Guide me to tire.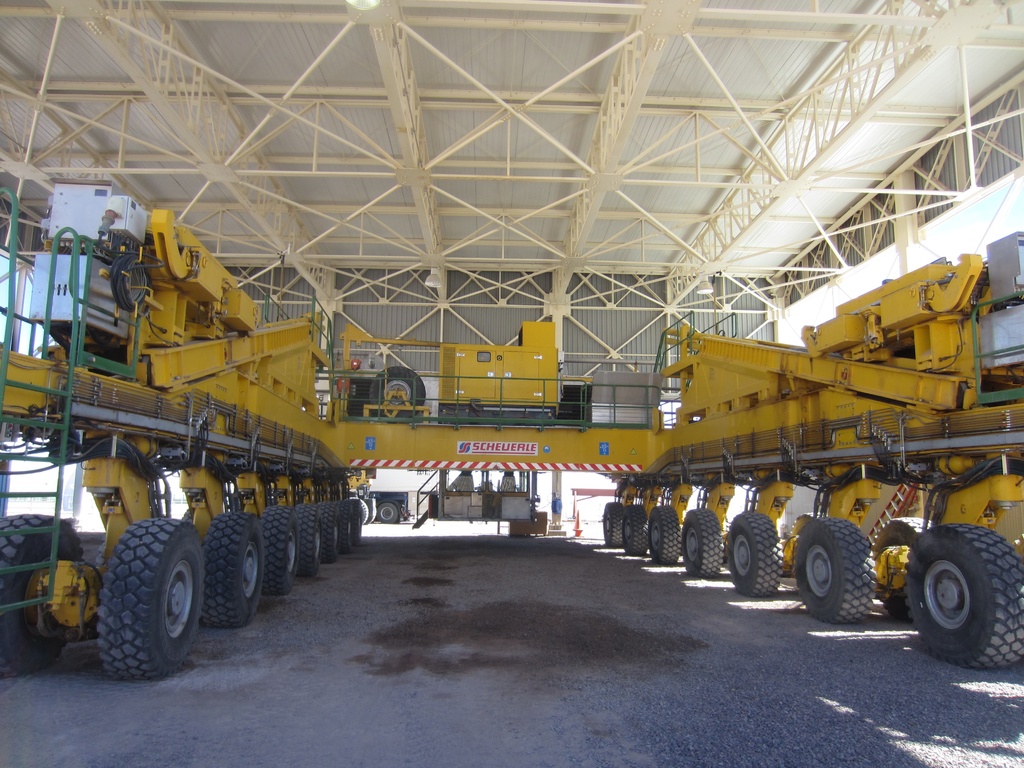
Guidance: {"x1": 257, "y1": 503, "x2": 303, "y2": 598}.
